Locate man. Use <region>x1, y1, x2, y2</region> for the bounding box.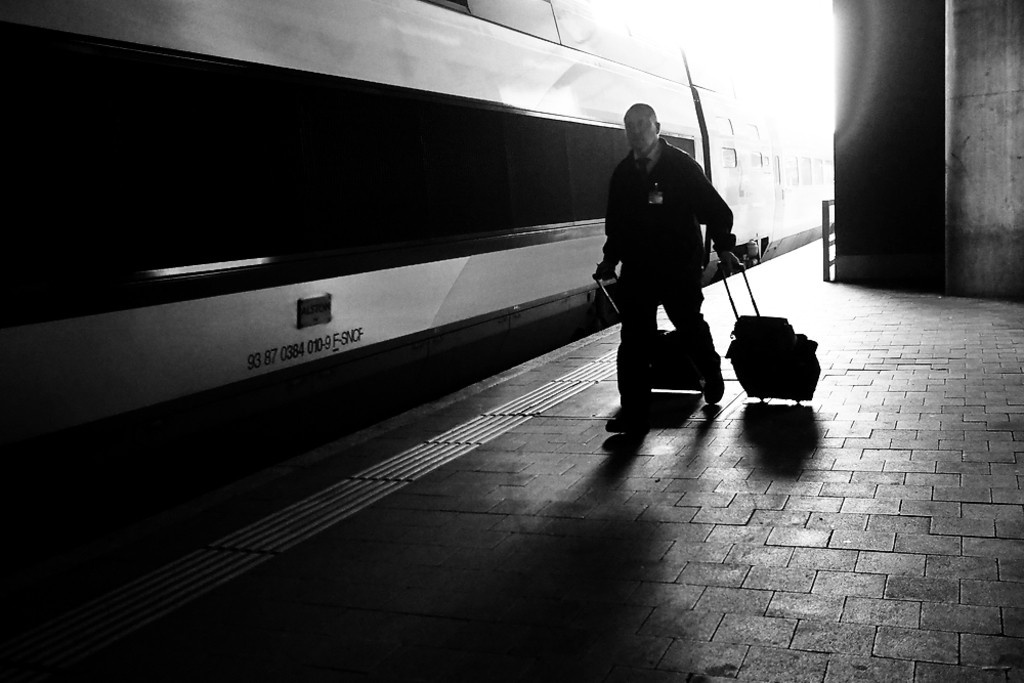
<region>597, 100, 748, 443</region>.
